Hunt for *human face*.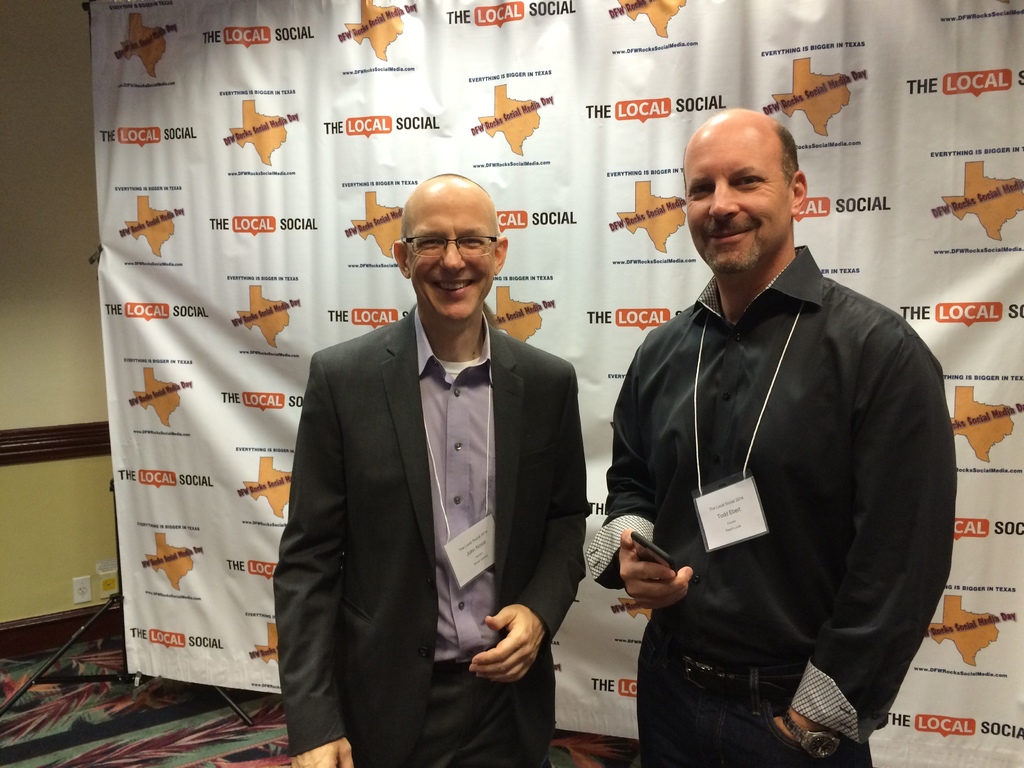
Hunted down at {"left": 404, "top": 180, "right": 492, "bottom": 319}.
